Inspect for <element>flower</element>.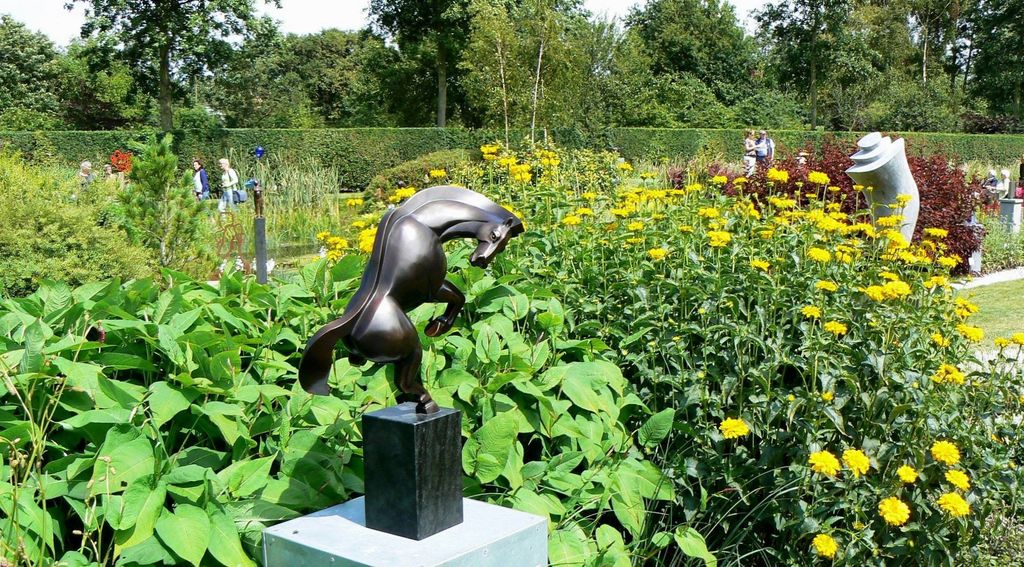
Inspection: select_region(922, 225, 948, 233).
